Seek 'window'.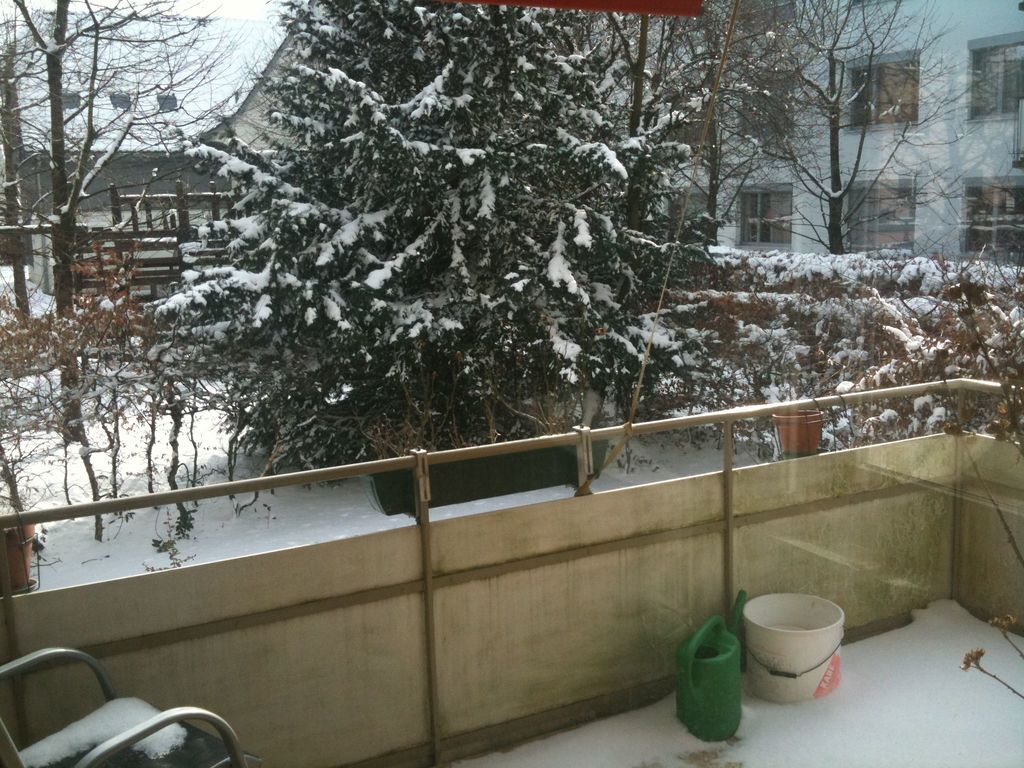
<region>826, 42, 932, 132</region>.
